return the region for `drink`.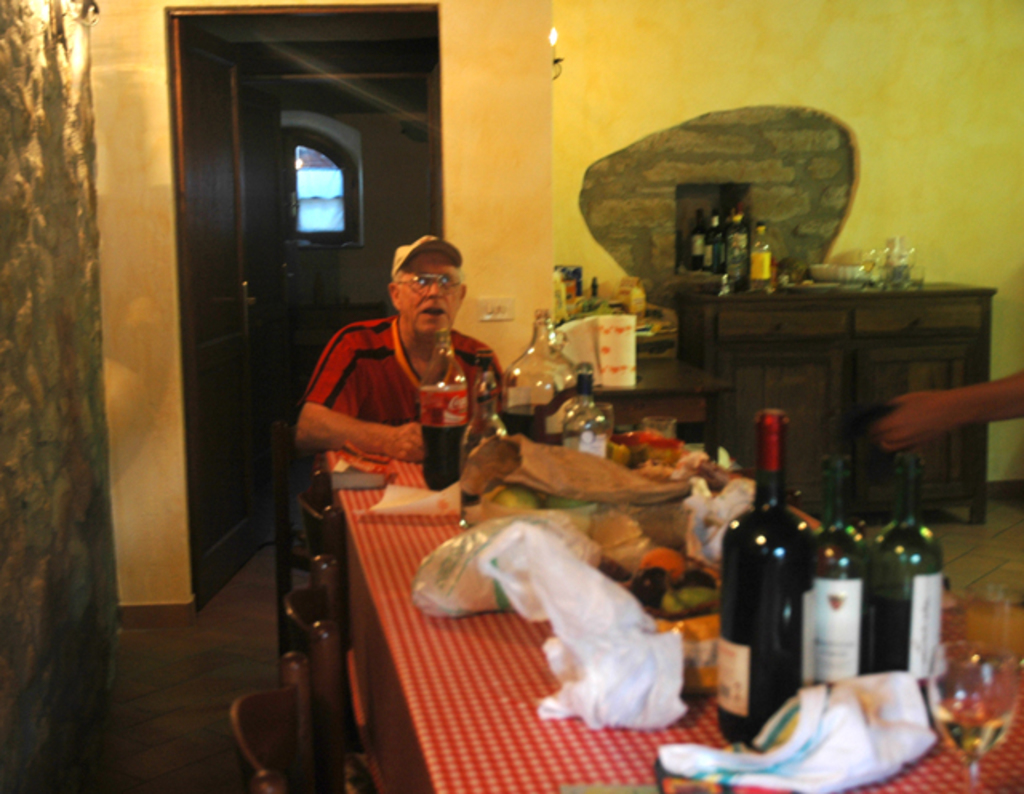
(459,389,515,458).
